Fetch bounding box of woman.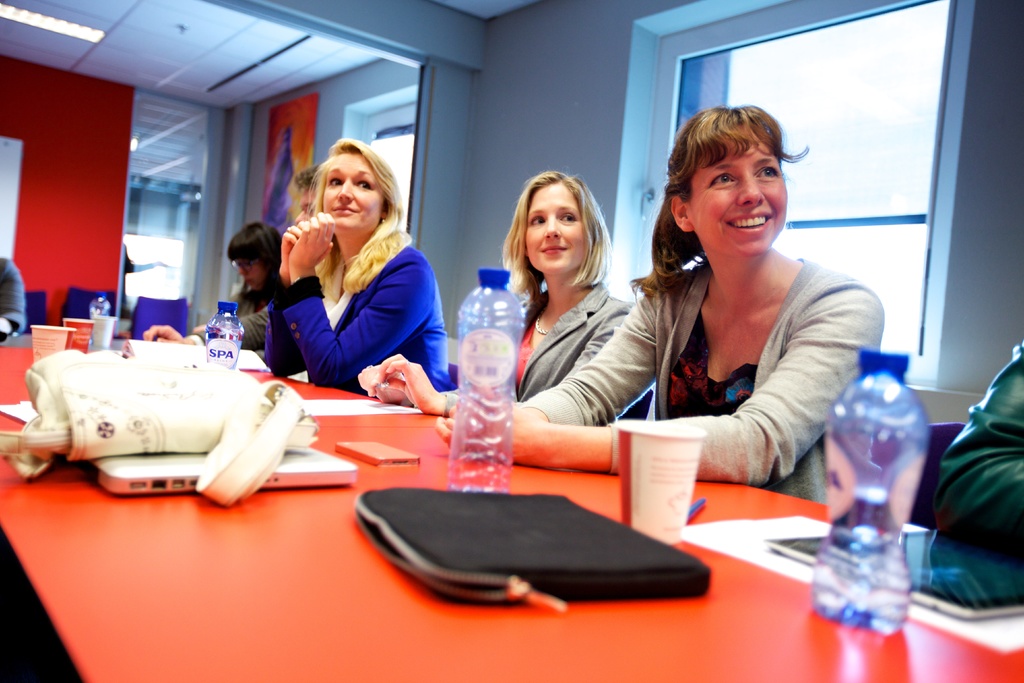
Bbox: (366,179,652,415).
